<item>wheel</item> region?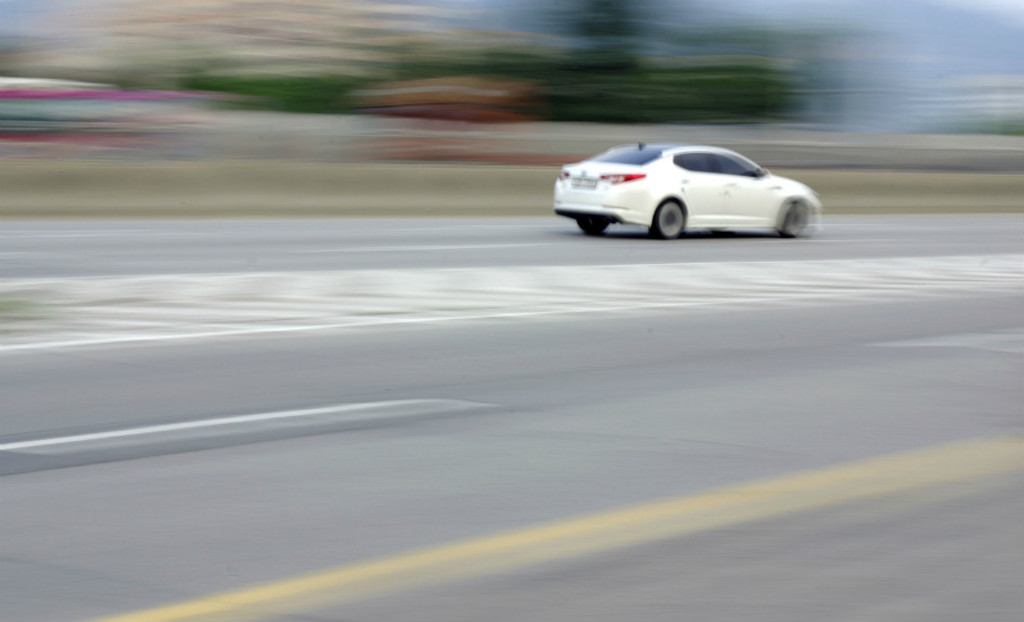
l=644, t=193, r=687, b=238
